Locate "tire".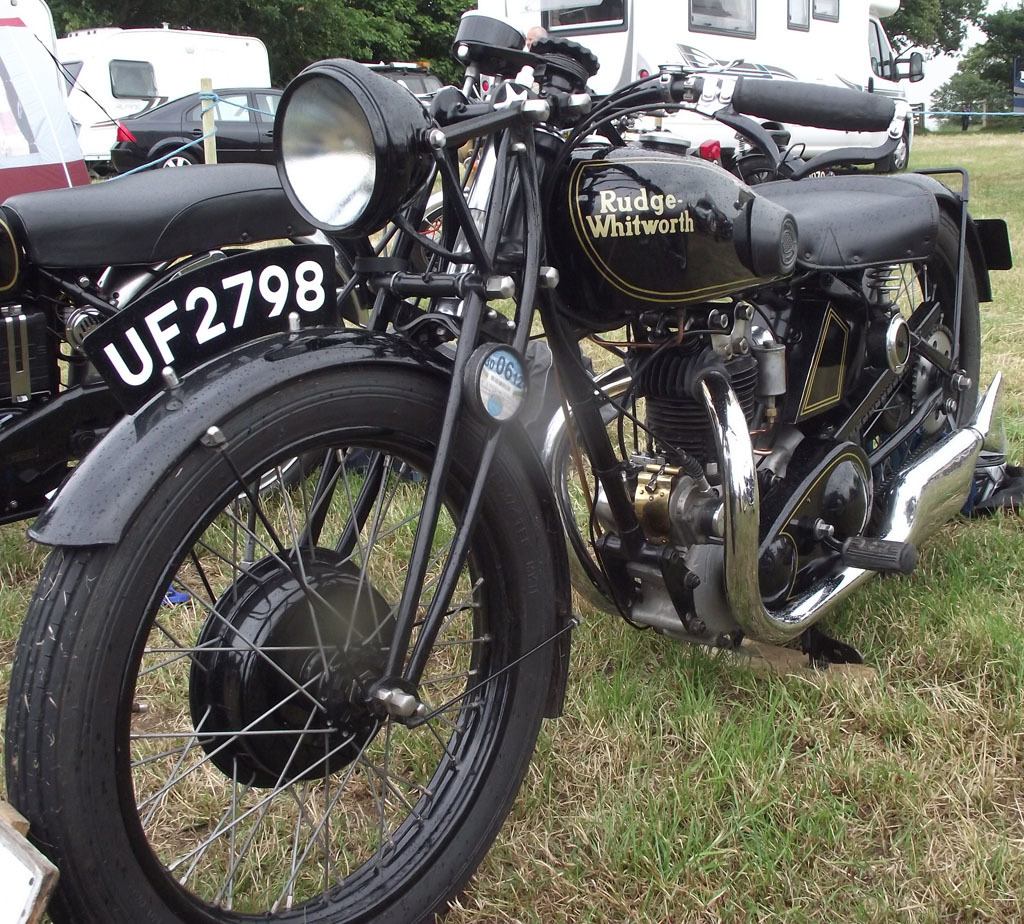
Bounding box: left=46, top=354, right=551, bottom=923.
